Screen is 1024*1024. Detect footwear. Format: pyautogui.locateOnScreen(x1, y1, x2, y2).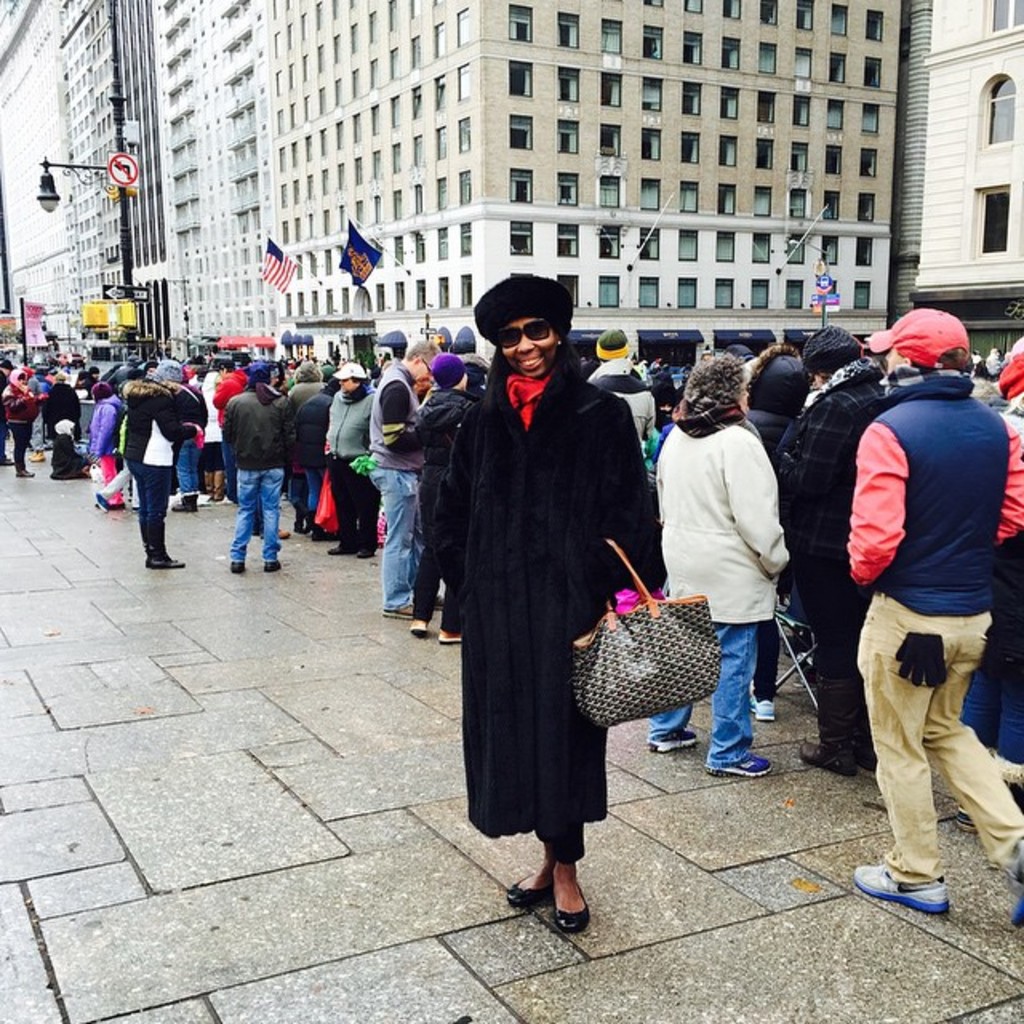
pyautogui.locateOnScreen(226, 562, 243, 578).
